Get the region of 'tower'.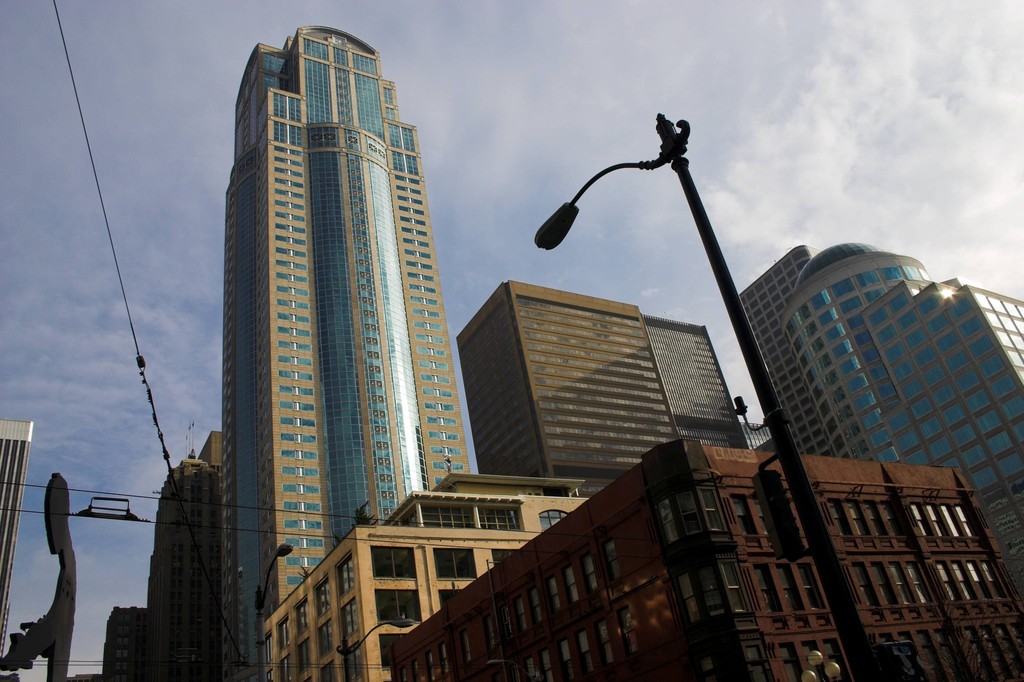
region(192, 39, 502, 637).
